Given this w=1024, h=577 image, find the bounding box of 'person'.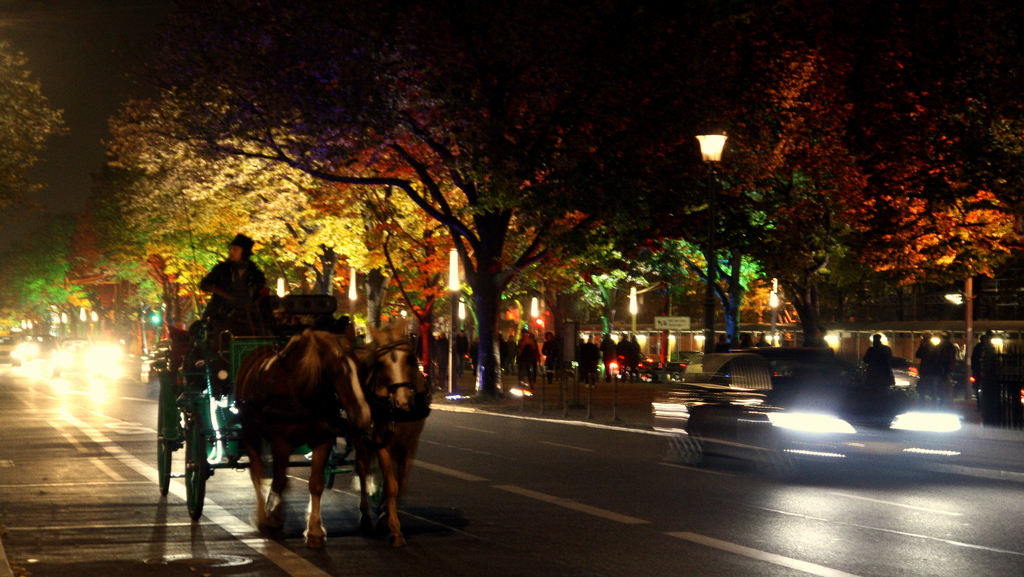
858, 332, 893, 387.
